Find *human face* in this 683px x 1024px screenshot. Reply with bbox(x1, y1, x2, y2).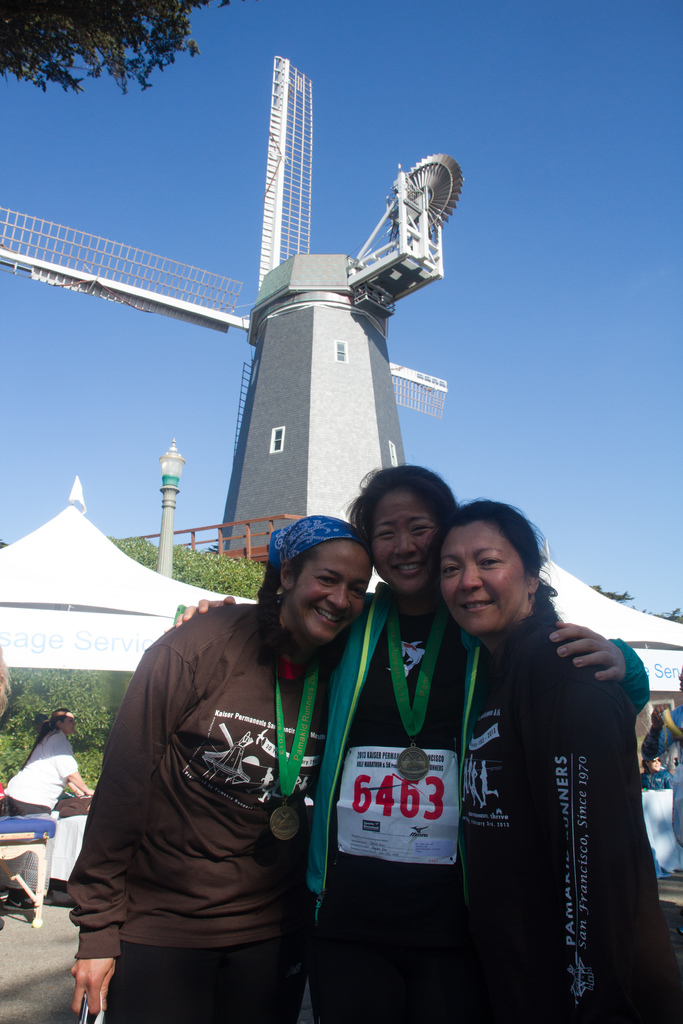
bbox(432, 519, 527, 634).
